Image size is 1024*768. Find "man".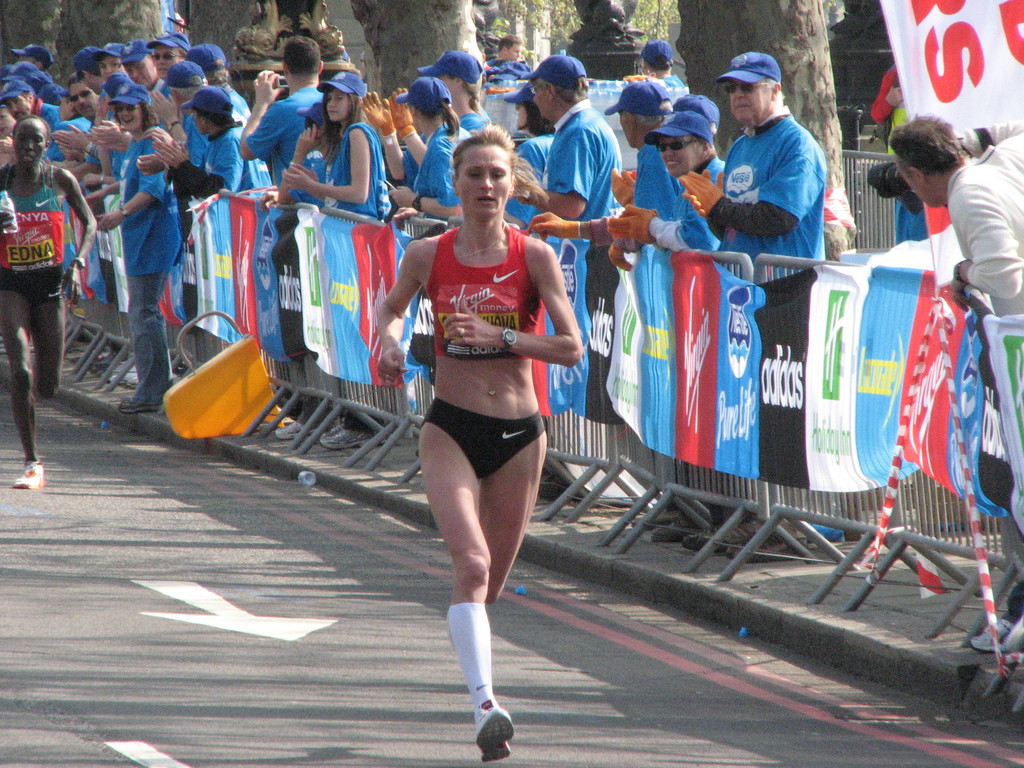
(525, 67, 632, 243).
